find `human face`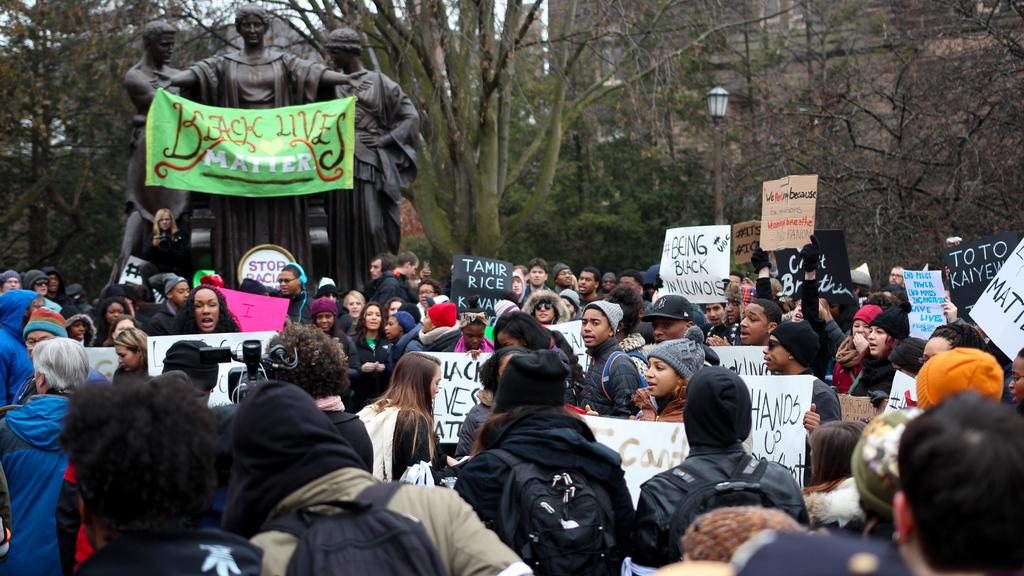
l=512, t=278, r=522, b=296
